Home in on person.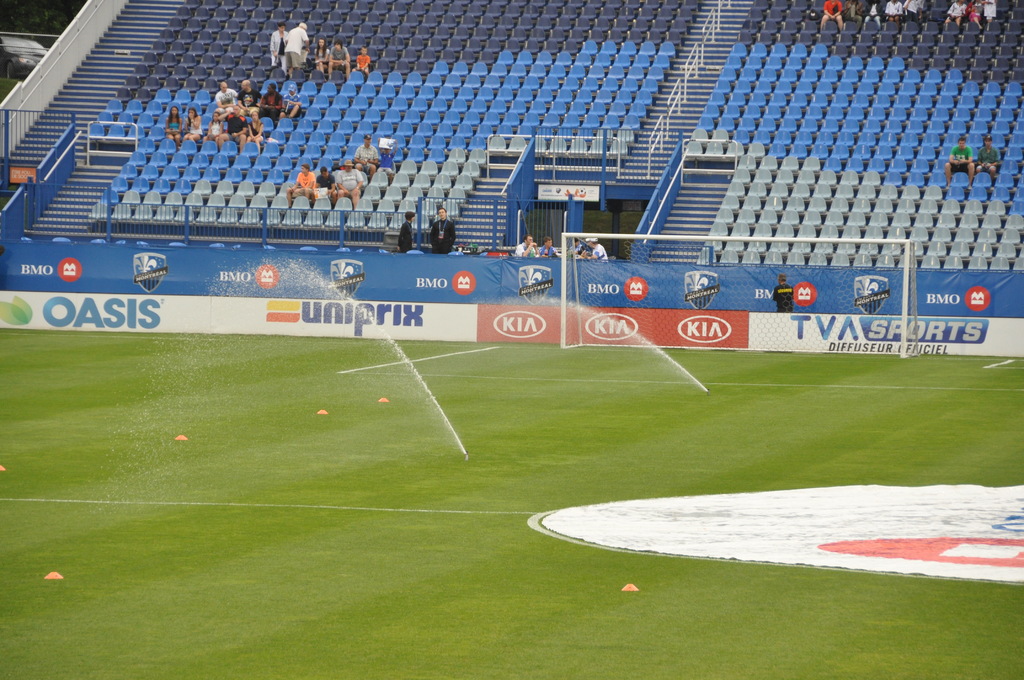
Homed in at 394,209,414,254.
